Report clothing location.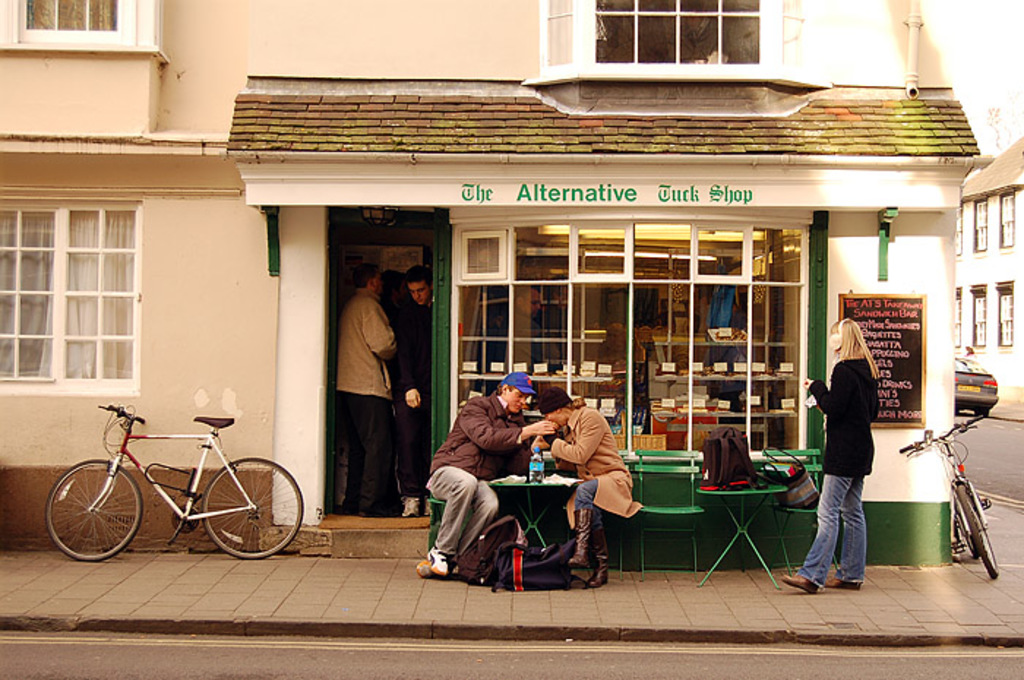
Report: box=[430, 393, 532, 564].
